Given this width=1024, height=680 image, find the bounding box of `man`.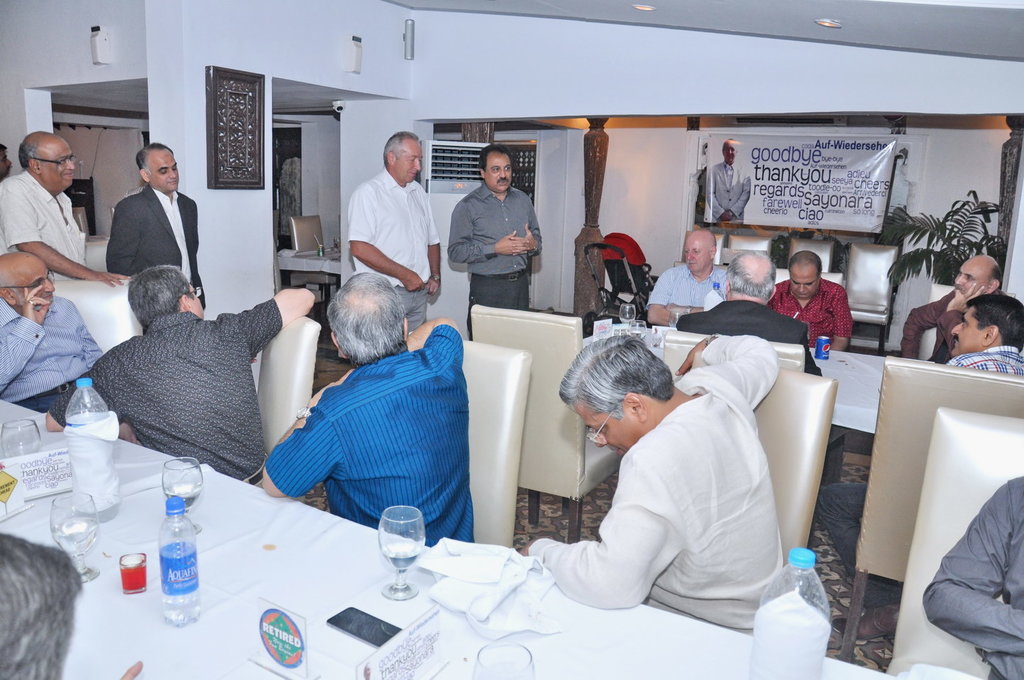
l=0, t=129, r=130, b=283.
